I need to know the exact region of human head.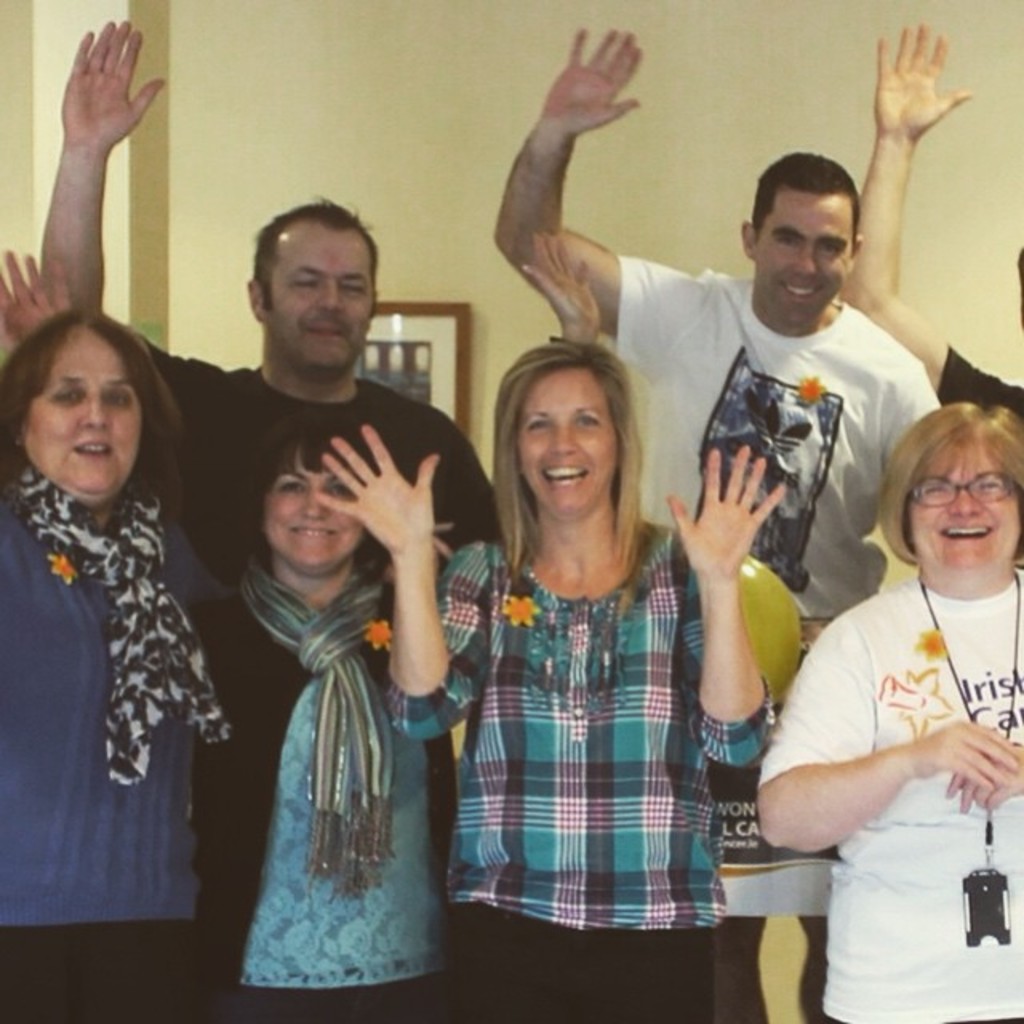
Region: locate(238, 200, 382, 379).
